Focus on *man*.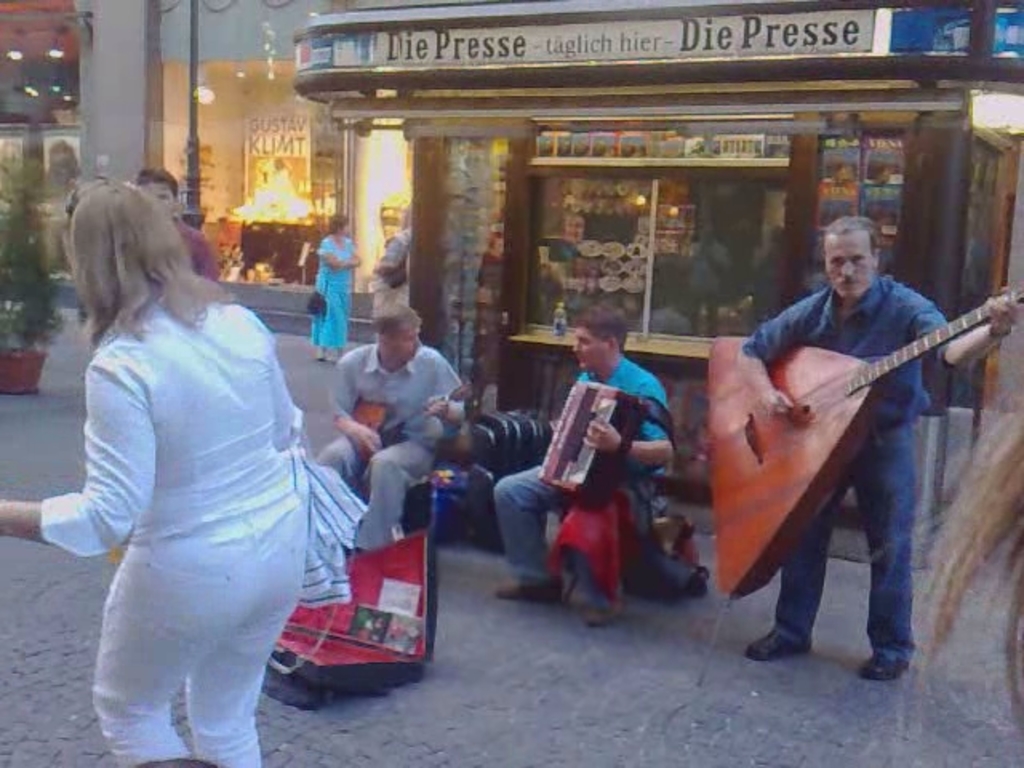
Focused at <region>134, 168, 221, 285</region>.
